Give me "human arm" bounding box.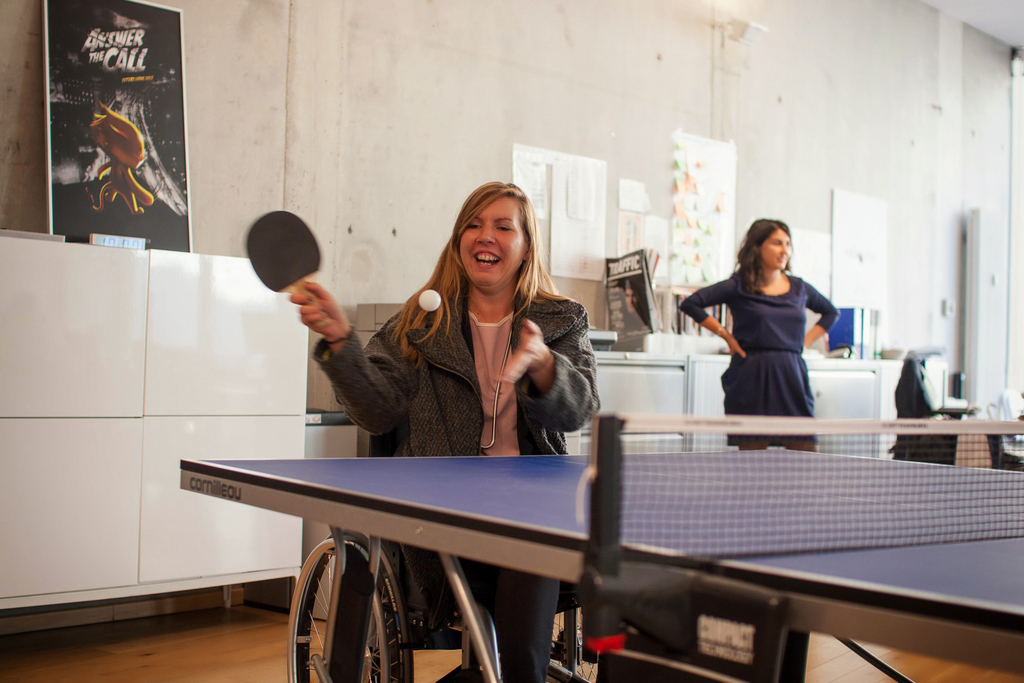
l=666, t=268, r=746, b=357.
